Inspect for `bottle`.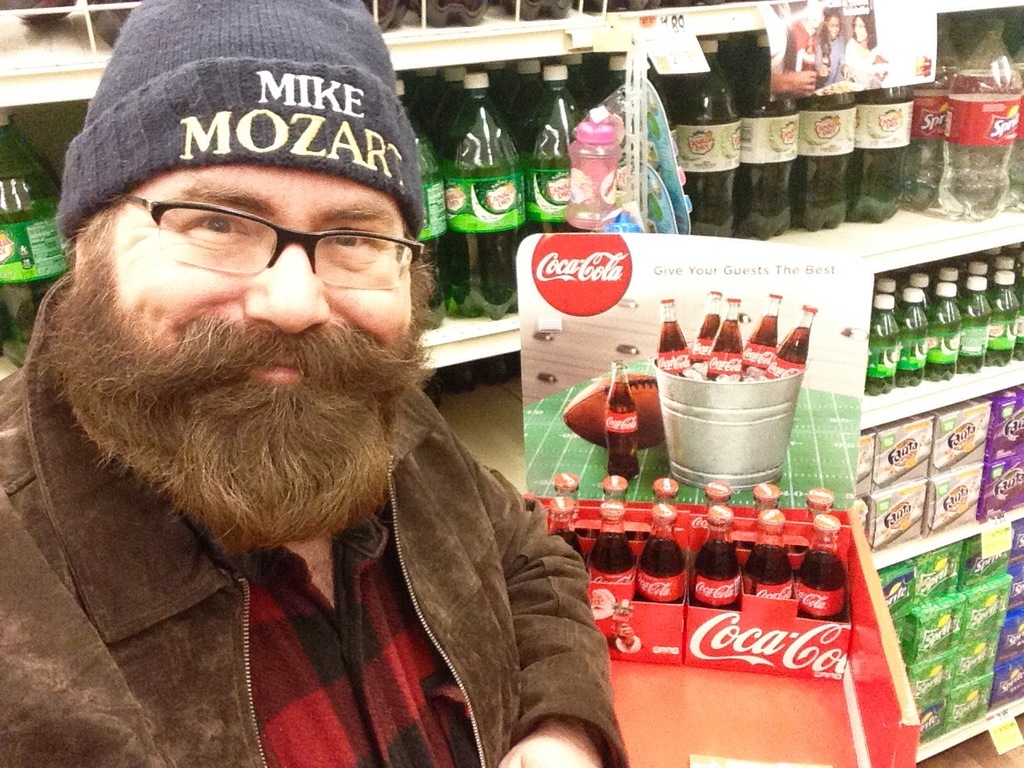
Inspection: {"left": 743, "top": 506, "right": 795, "bottom": 600}.
